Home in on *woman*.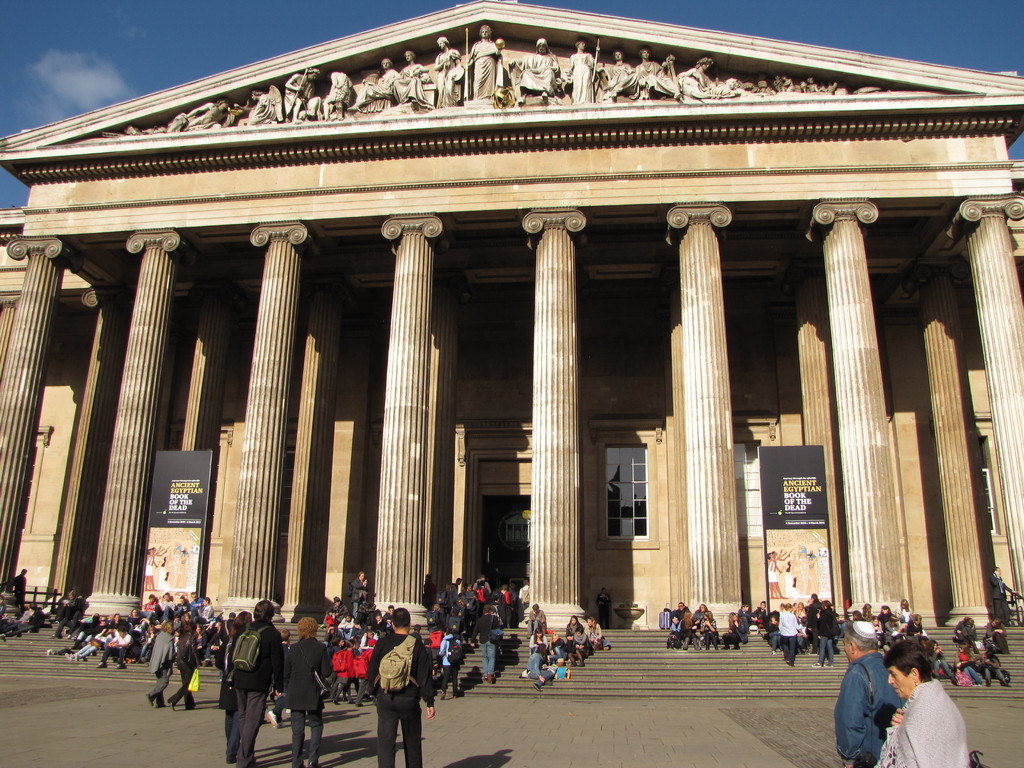
Homed in at box(877, 637, 973, 767).
